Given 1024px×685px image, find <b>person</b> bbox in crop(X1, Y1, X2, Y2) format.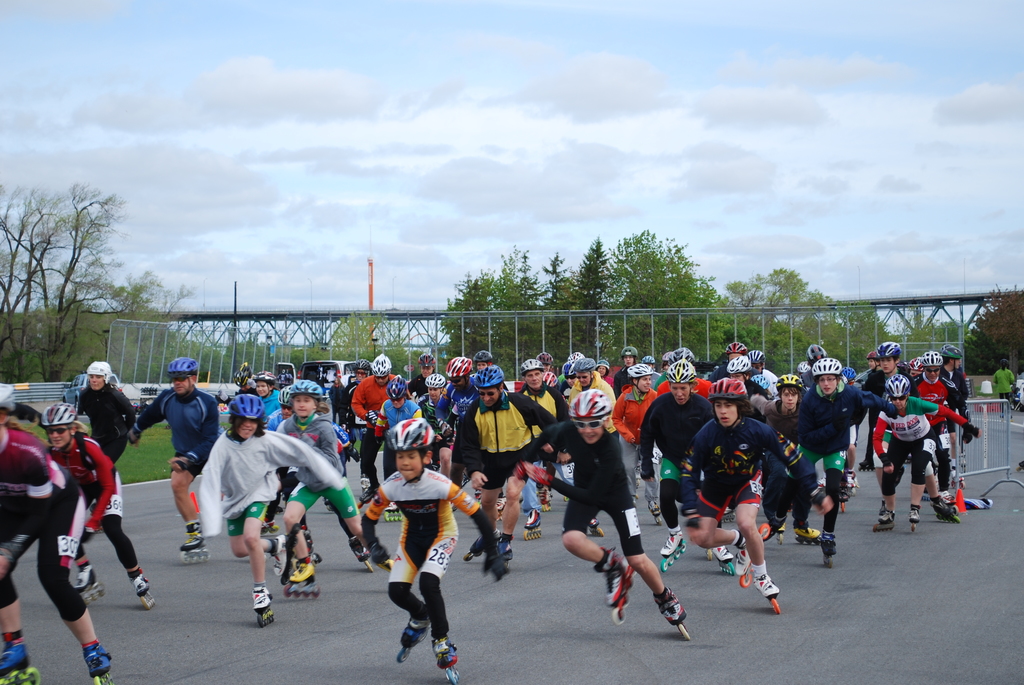
crop(431, 353, 486, 442).
